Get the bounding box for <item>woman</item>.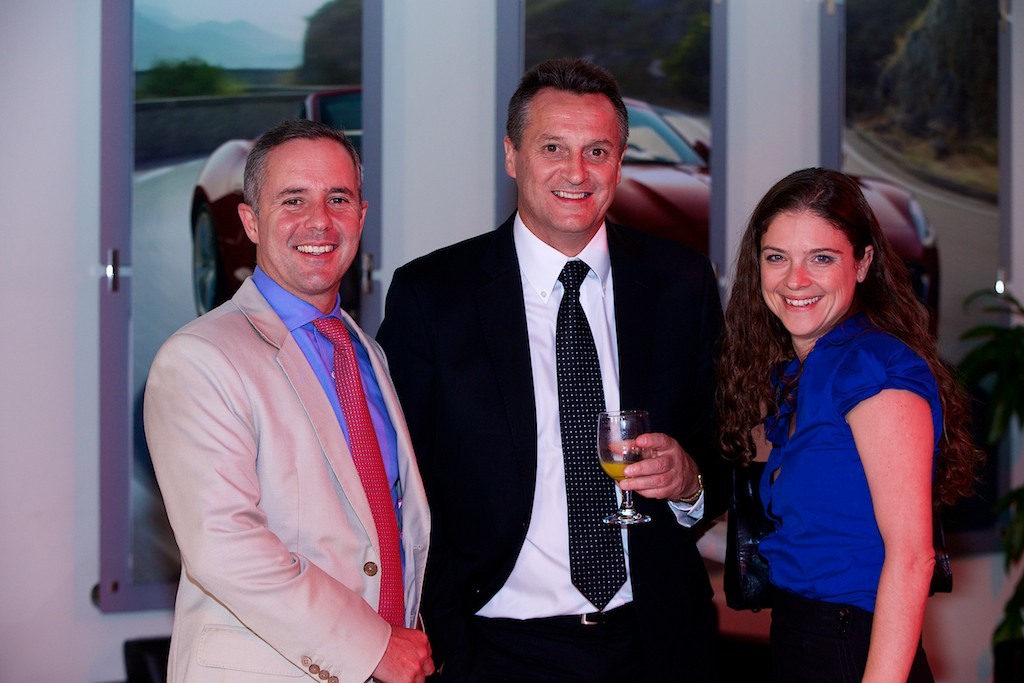
[x1=707, y1=156, x2=976, y2=682].
